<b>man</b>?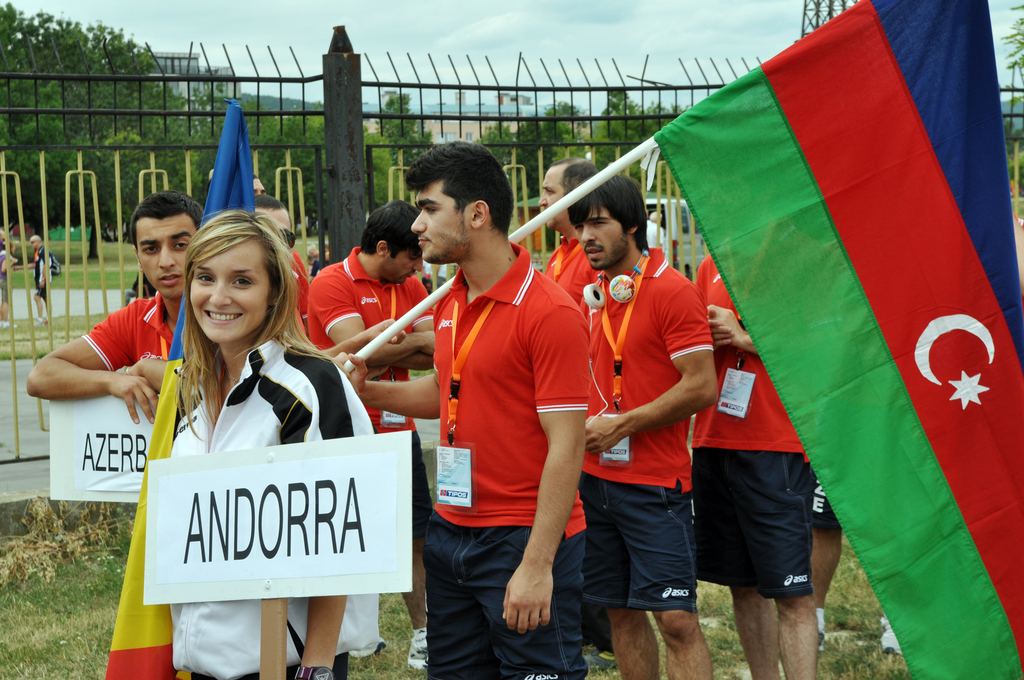
(left=690, top=250, right=812, bottom=679)
